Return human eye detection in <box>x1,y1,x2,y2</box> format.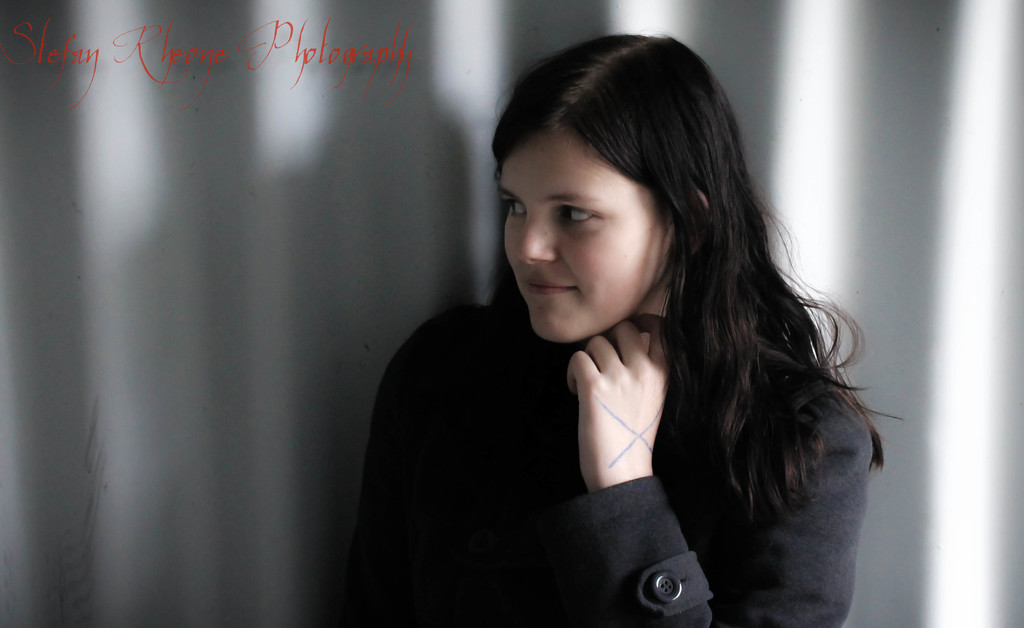
<box>504,196,528,223</box>.
